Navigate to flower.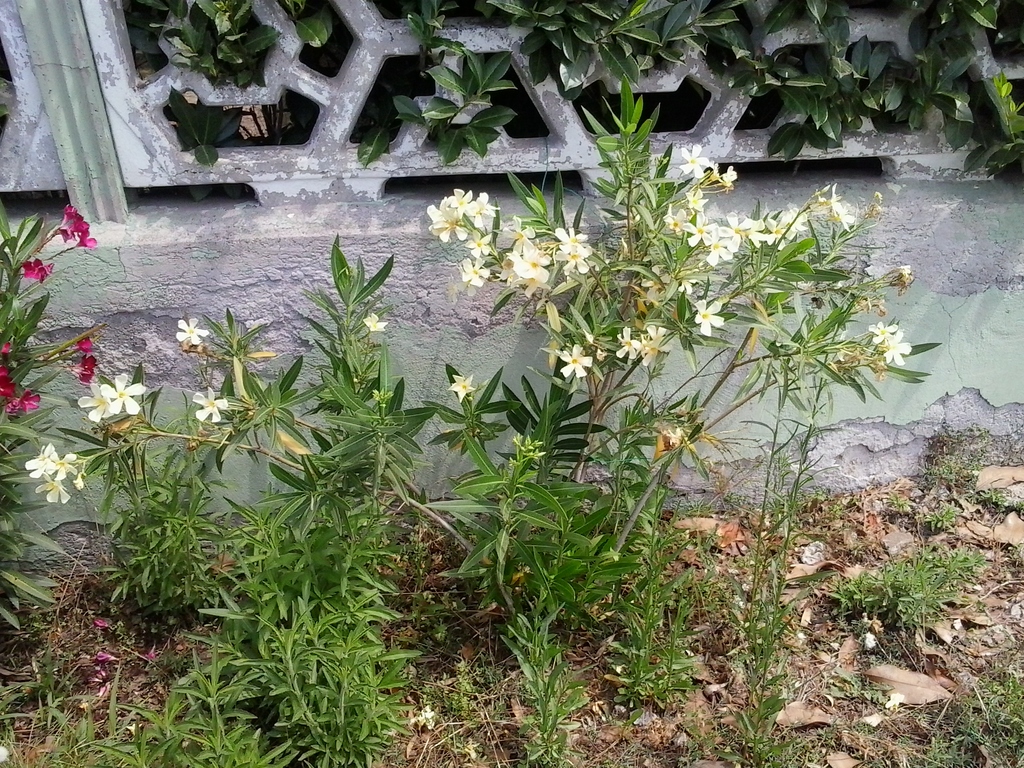
Navigation target: <region>831, 201, 856, 236</region>.
